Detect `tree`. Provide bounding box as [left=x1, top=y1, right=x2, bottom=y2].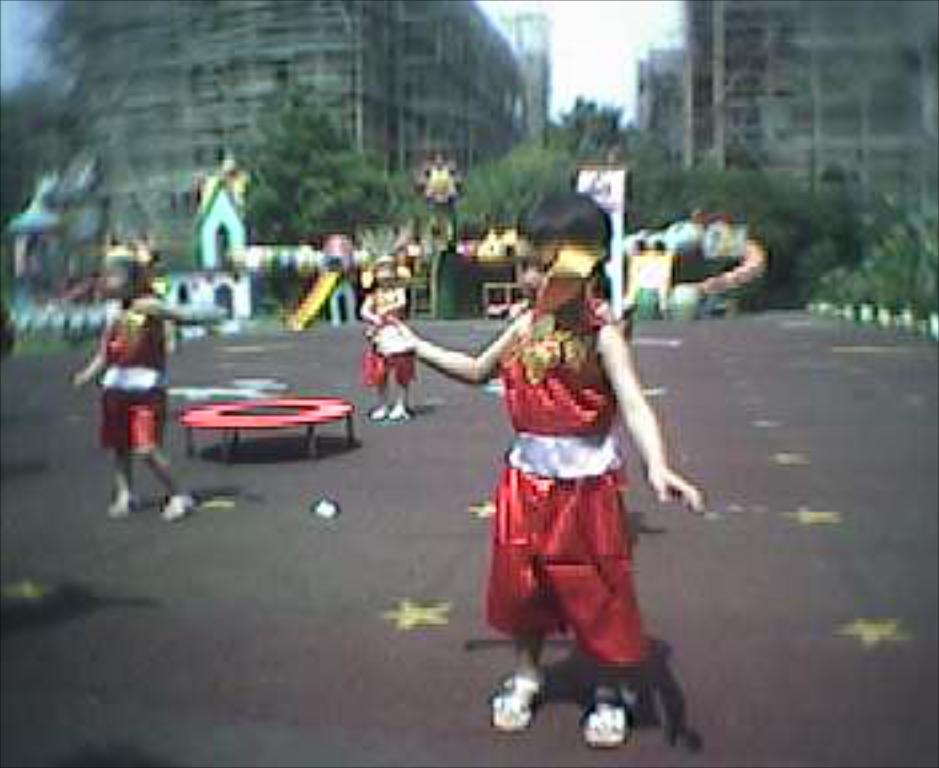
[left=800, top=208, right=936, bottom=336].
